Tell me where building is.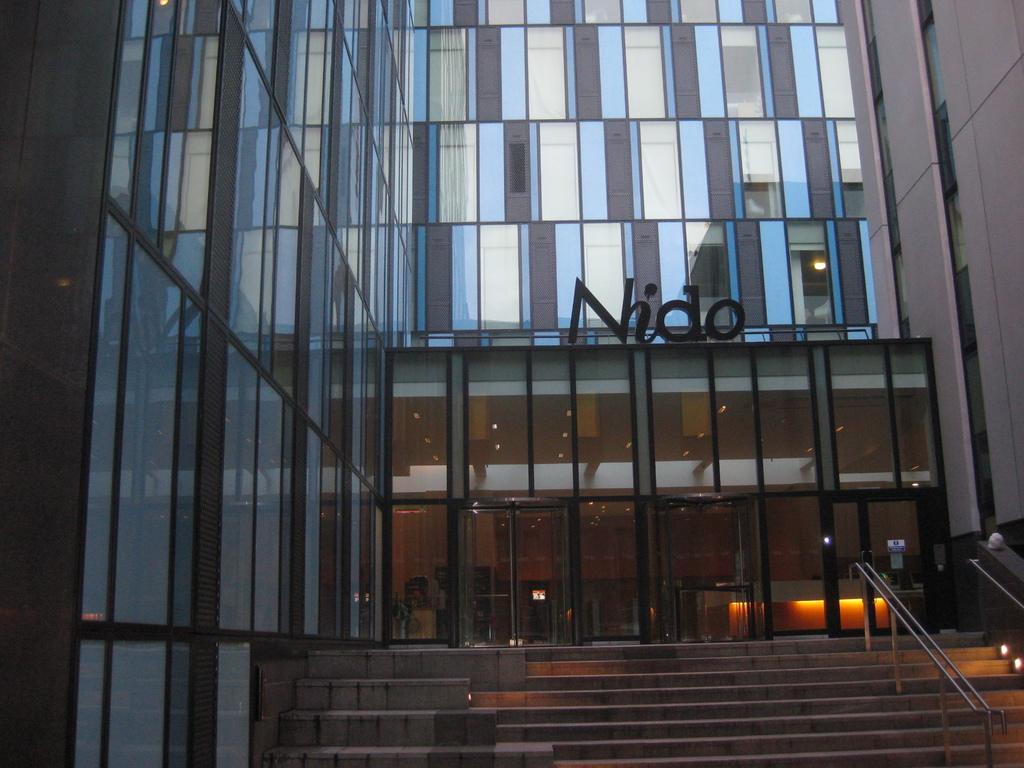
building is at <bbox>836, 0, 1022, 544</bbox>.
